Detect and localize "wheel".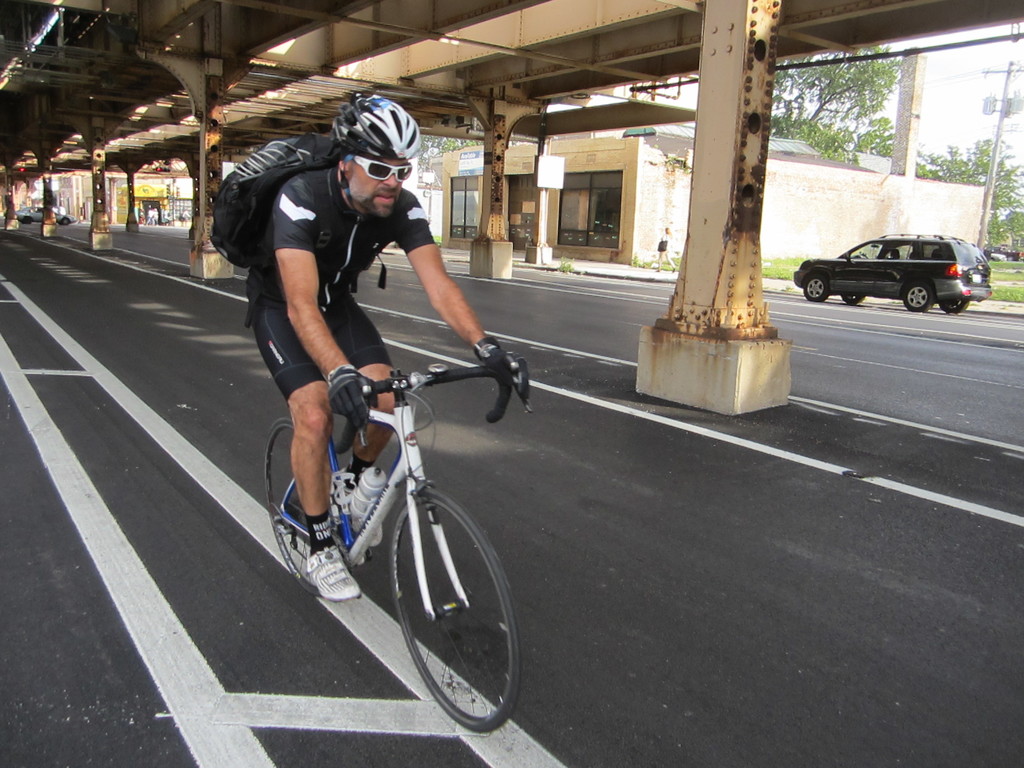
Localized at detection(381, 467, 511, 733).
